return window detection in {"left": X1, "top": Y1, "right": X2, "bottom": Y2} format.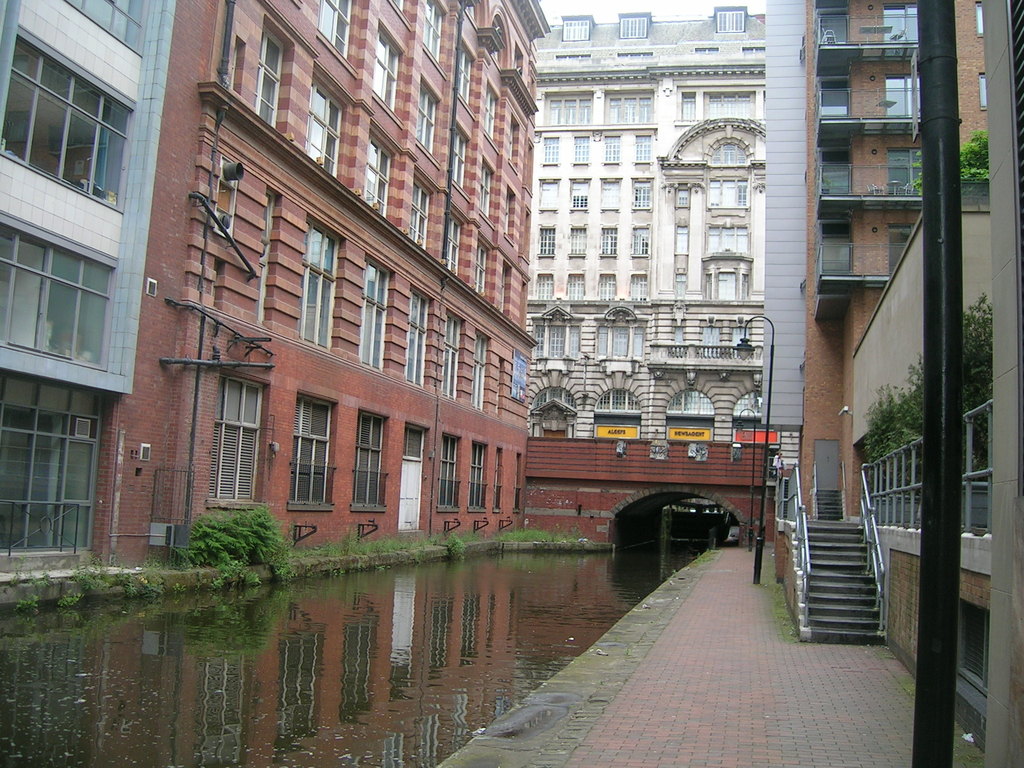
{"left": 599, "top": 228, "right": 618, "bottom": 257}.
